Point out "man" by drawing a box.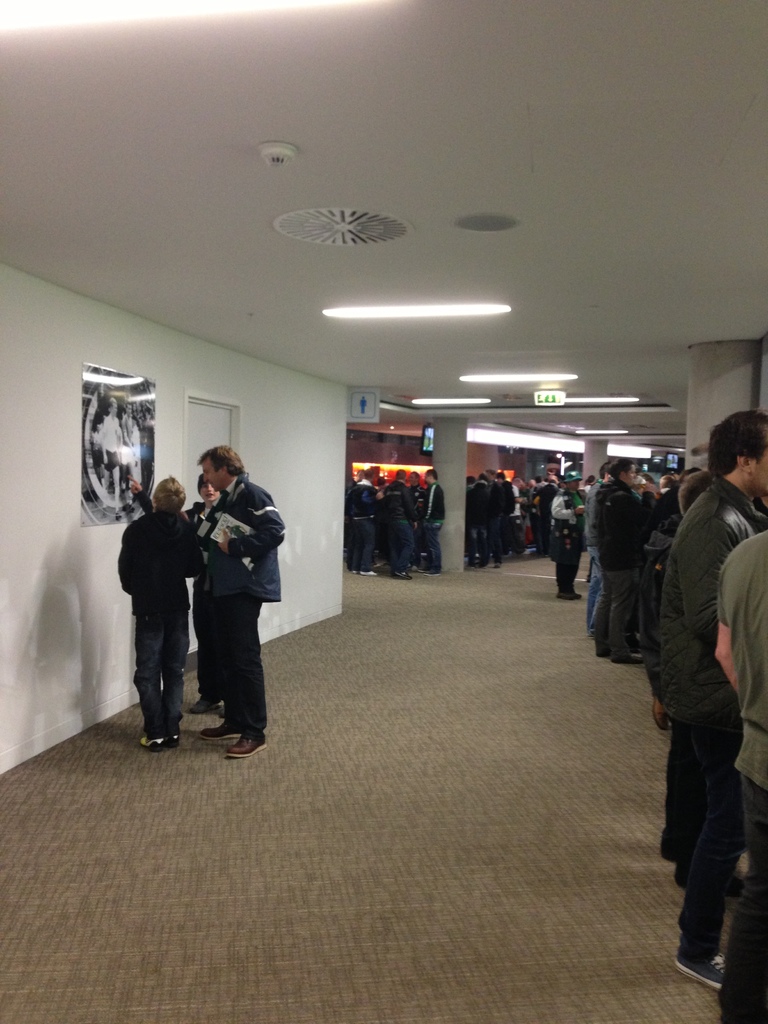
(x1=193, y1=441, x2=289, y2=758).
